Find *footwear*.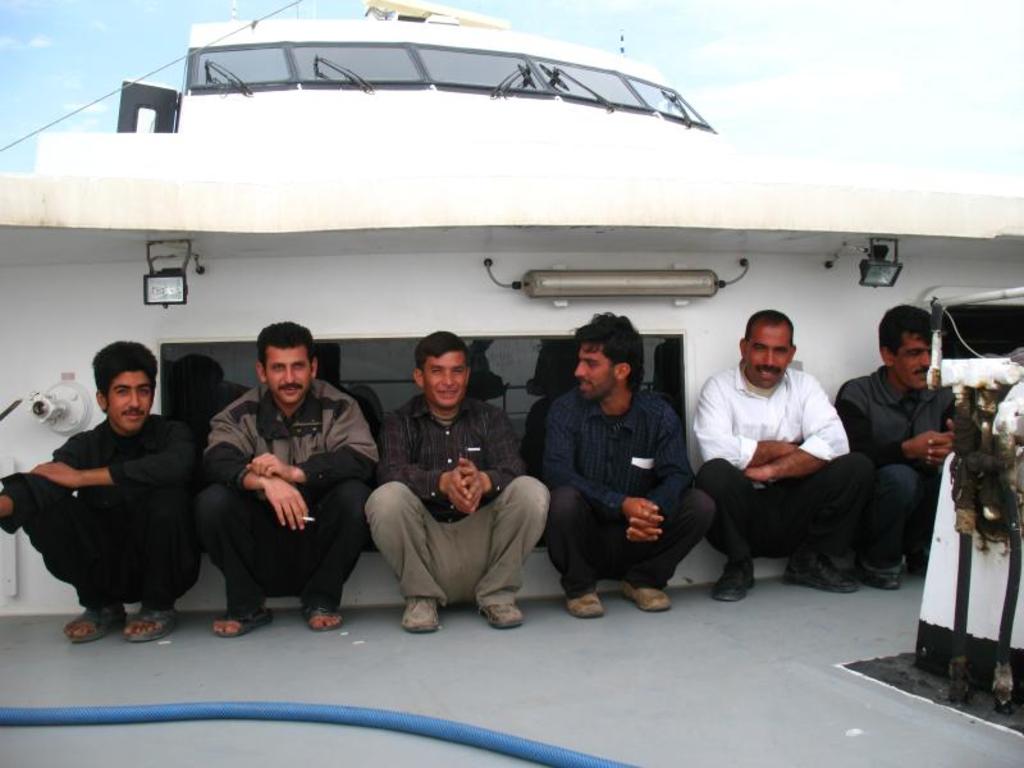
303/602/342/628.
